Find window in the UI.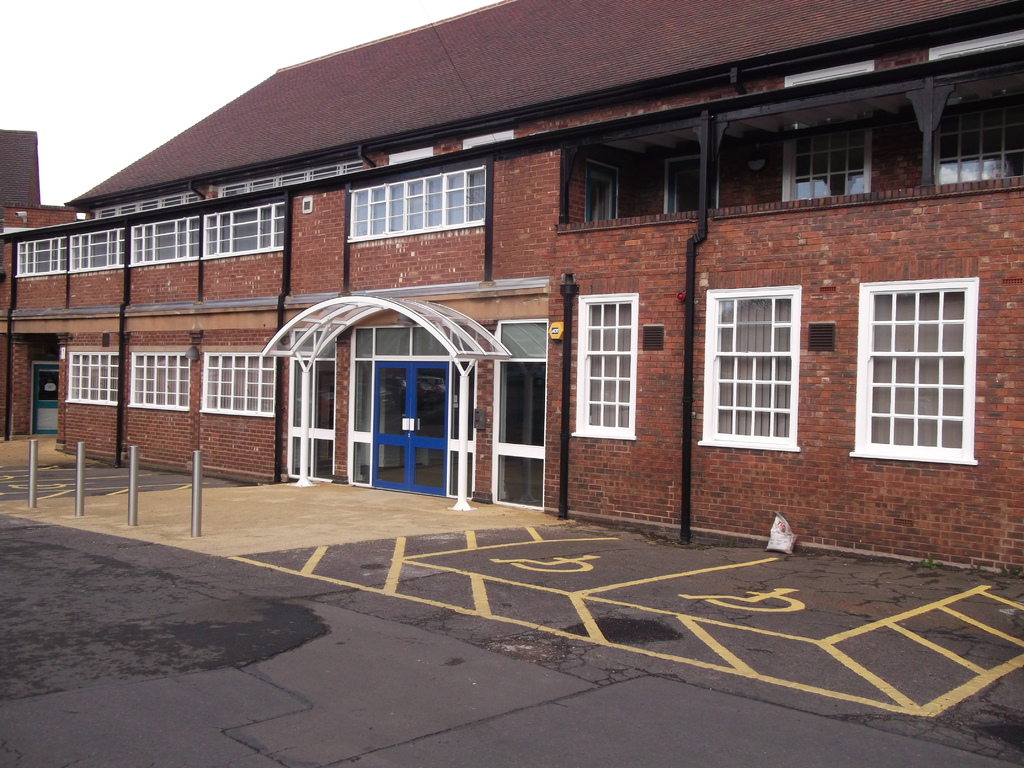
UI element at [left=63, top=351, right=117, bottom=405].
